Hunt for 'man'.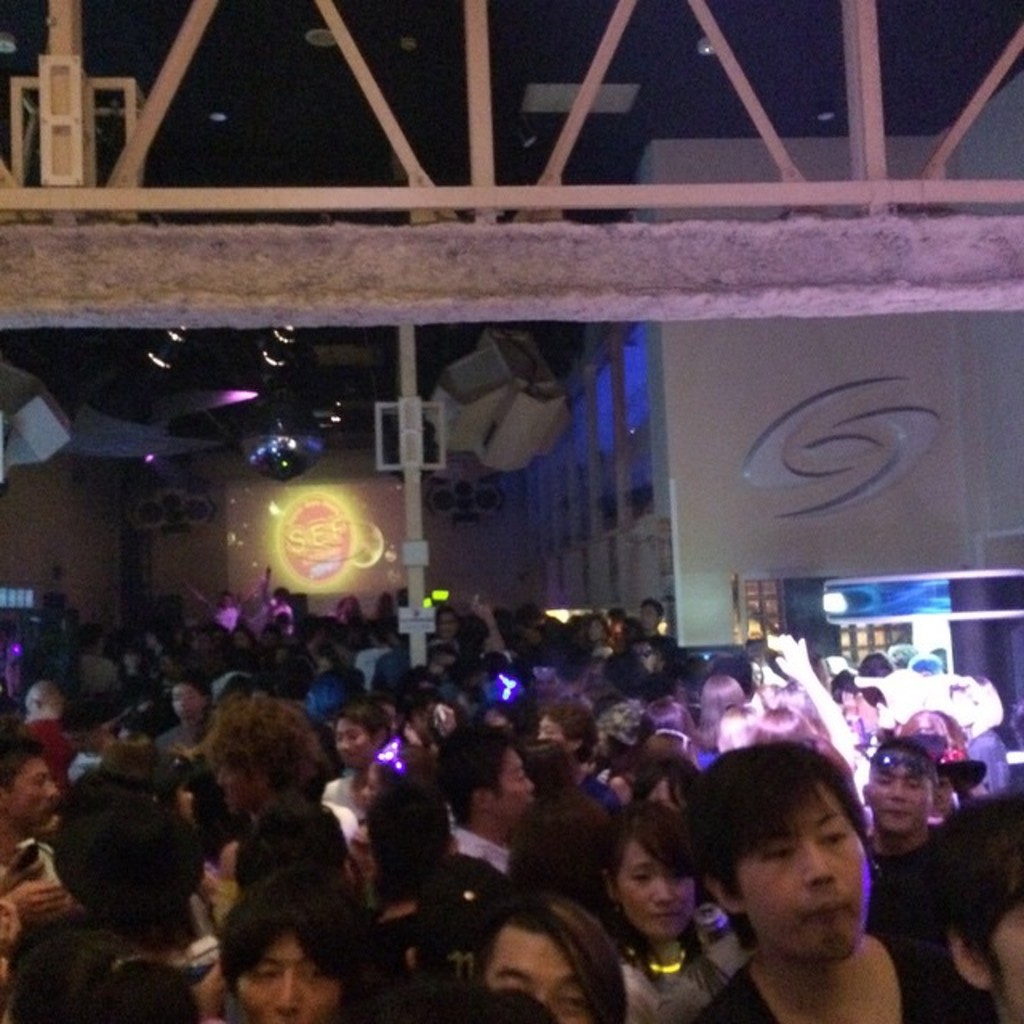
Hunted down at bbox=[432, 720, 541, 872].
